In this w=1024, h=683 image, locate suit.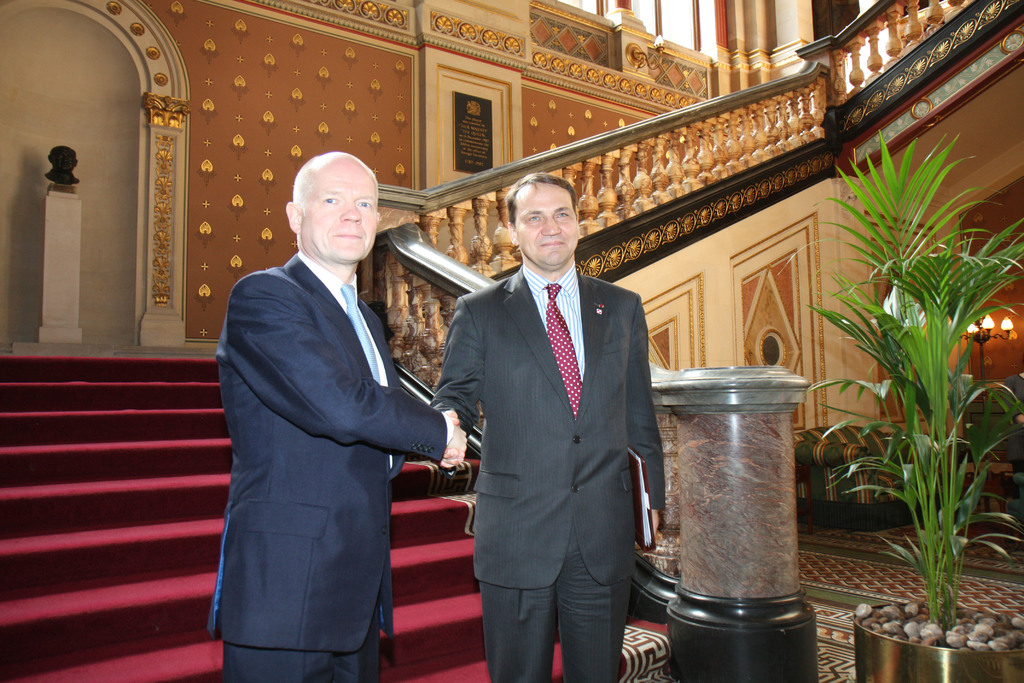
Bounding box: [x1=428, y1=261, x2=664, y2=682].
